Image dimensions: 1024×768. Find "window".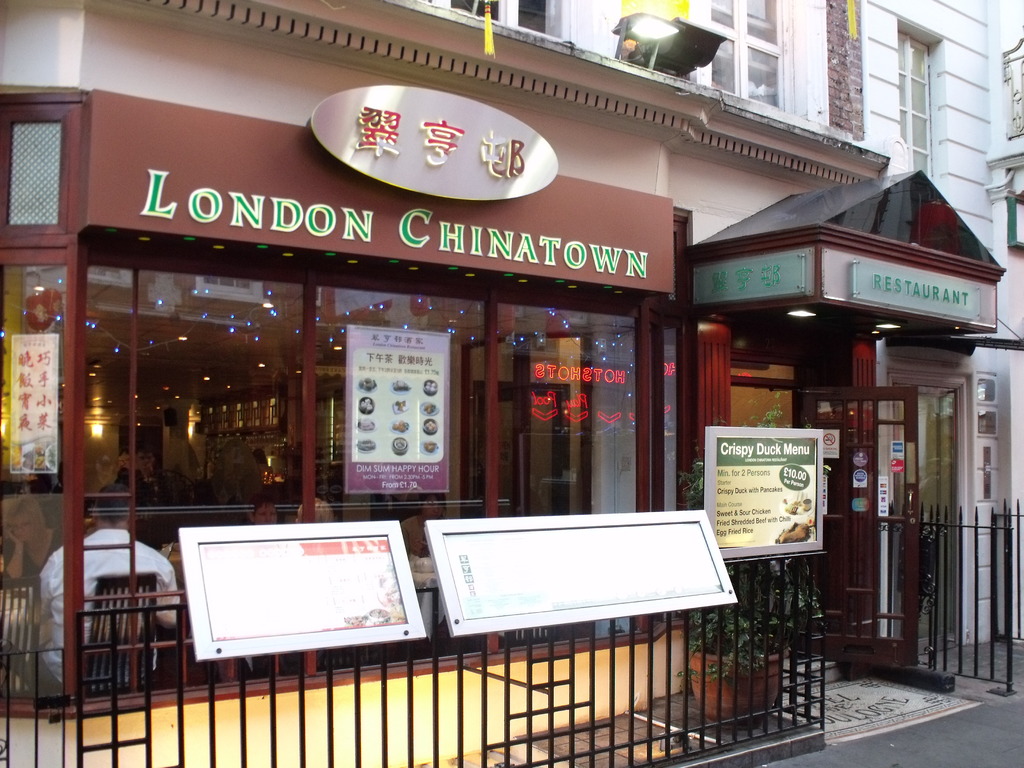
892:25:947:173.
